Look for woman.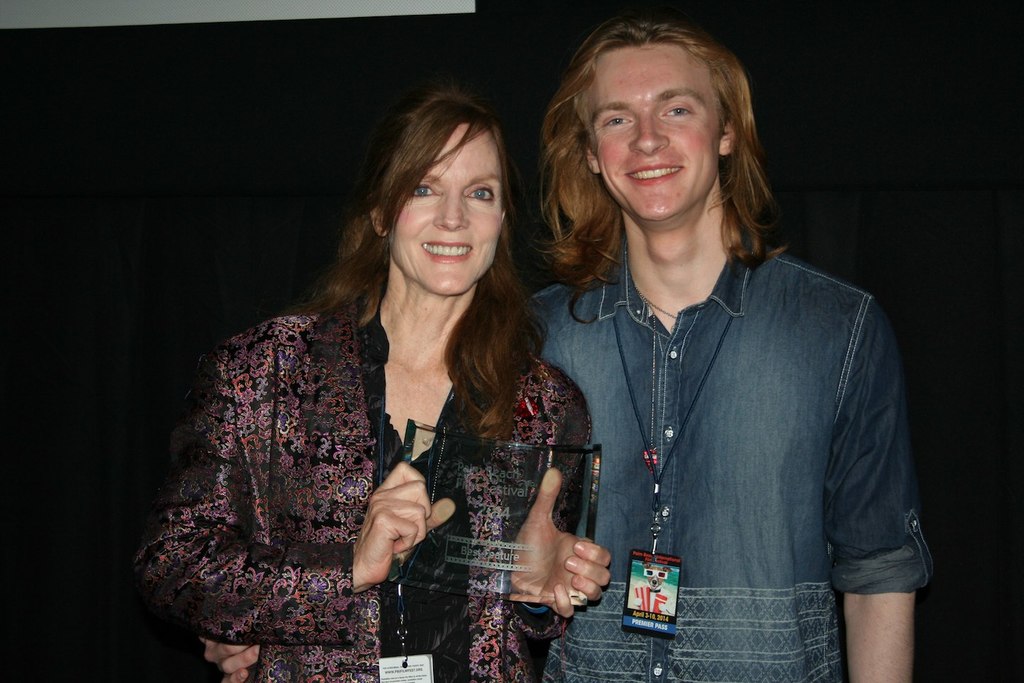
Found: bbox=(124, 68, 613, 682).
